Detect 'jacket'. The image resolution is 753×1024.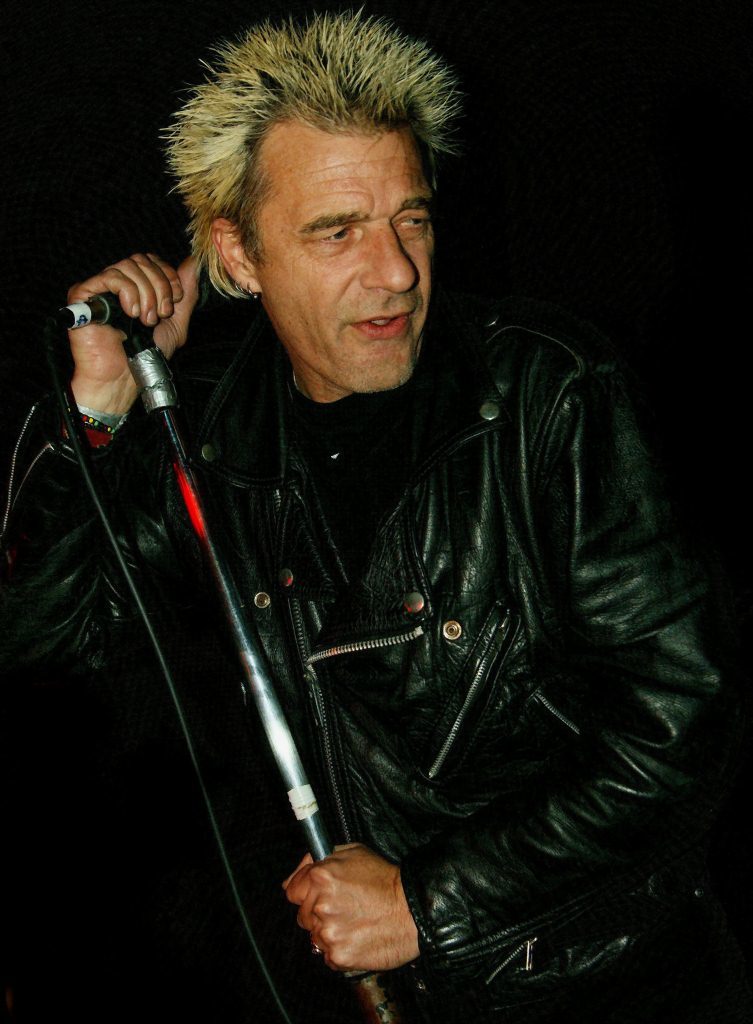
0/293/740/1023.
